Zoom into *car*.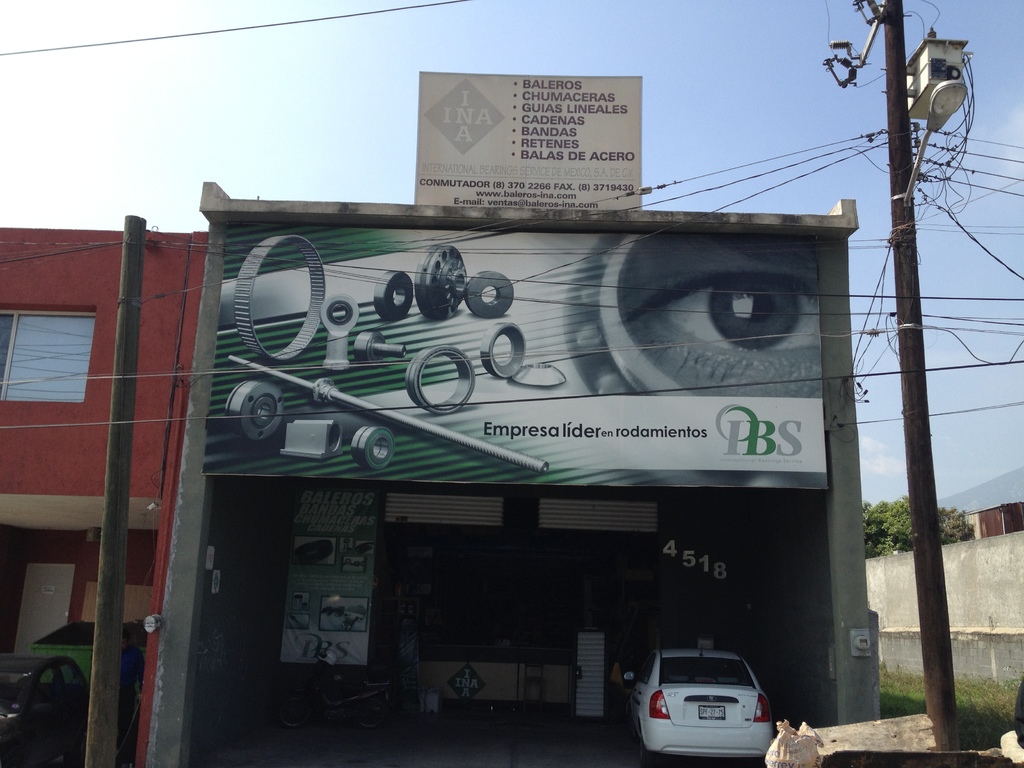
Zoom target: left=0, top=655, right=86, bottom=767.
